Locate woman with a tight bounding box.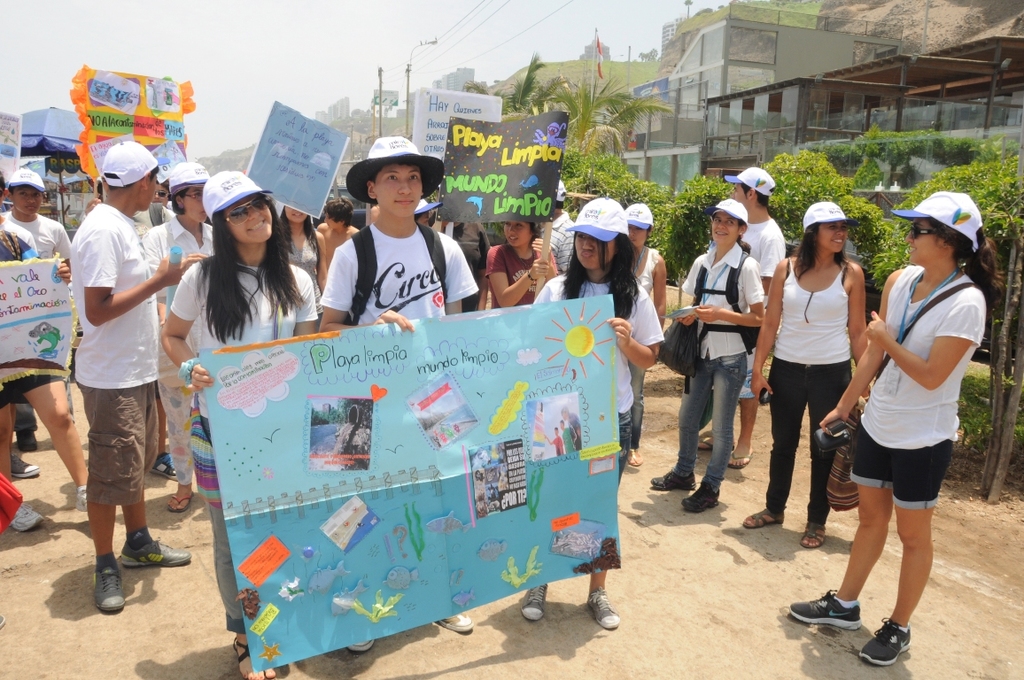
{"x1": 787, "y1": 191, "x2": 1006, "y2": 666}.
